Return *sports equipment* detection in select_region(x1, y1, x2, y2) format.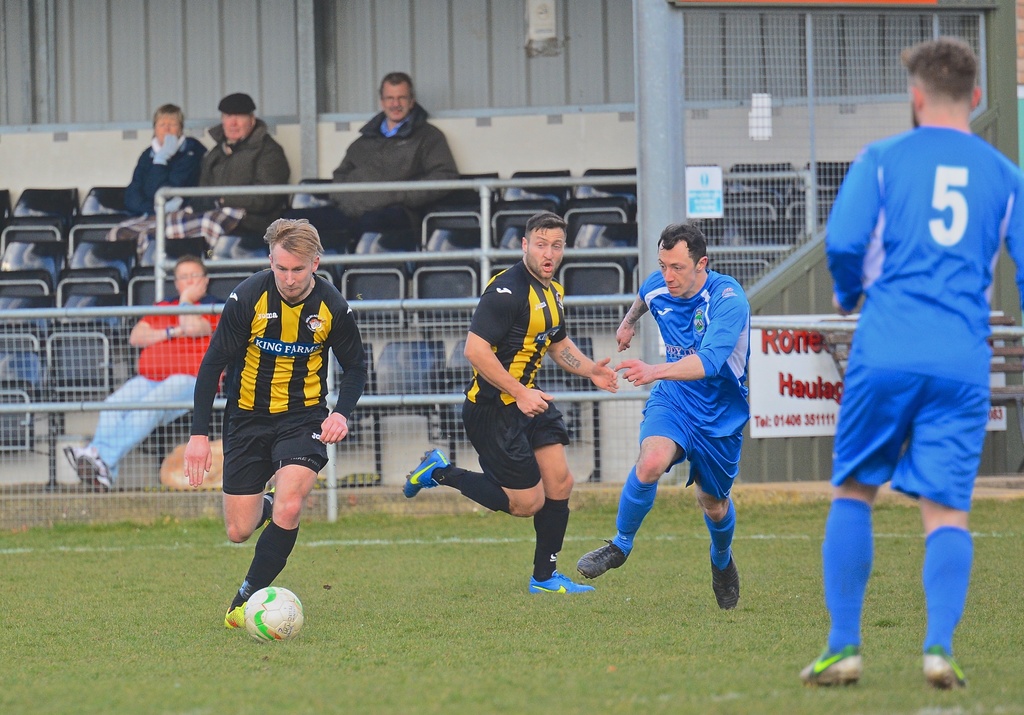
select_region(407, 447, 447, 495).
